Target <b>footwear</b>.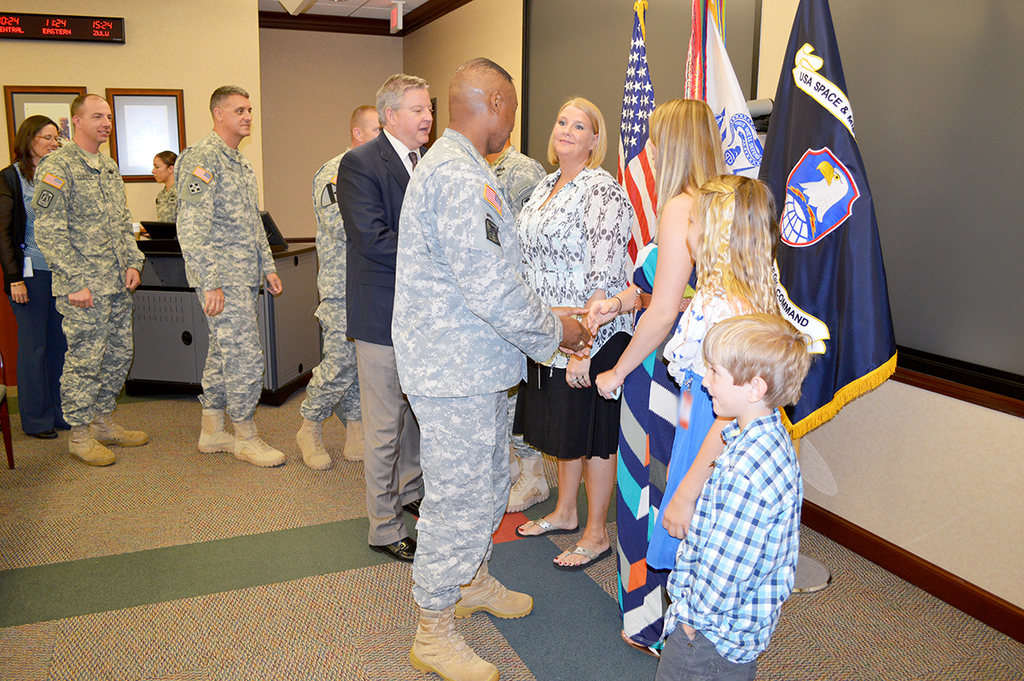
Target region: l=404, t=493, r=426, b=515.
